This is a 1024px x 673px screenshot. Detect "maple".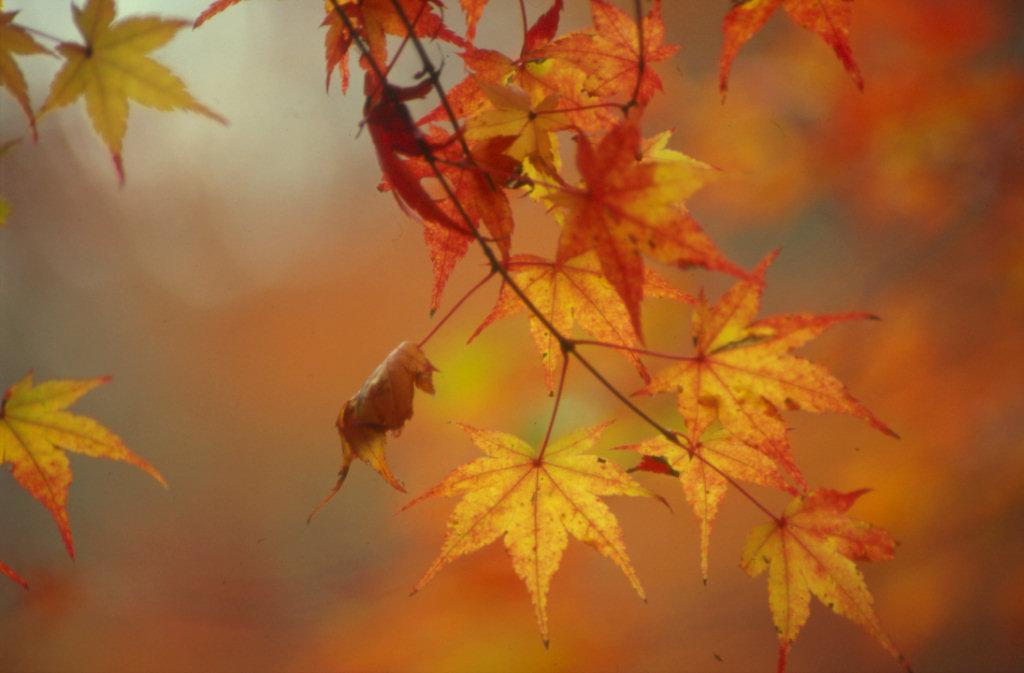
crop(143, 4, 912, 594).
